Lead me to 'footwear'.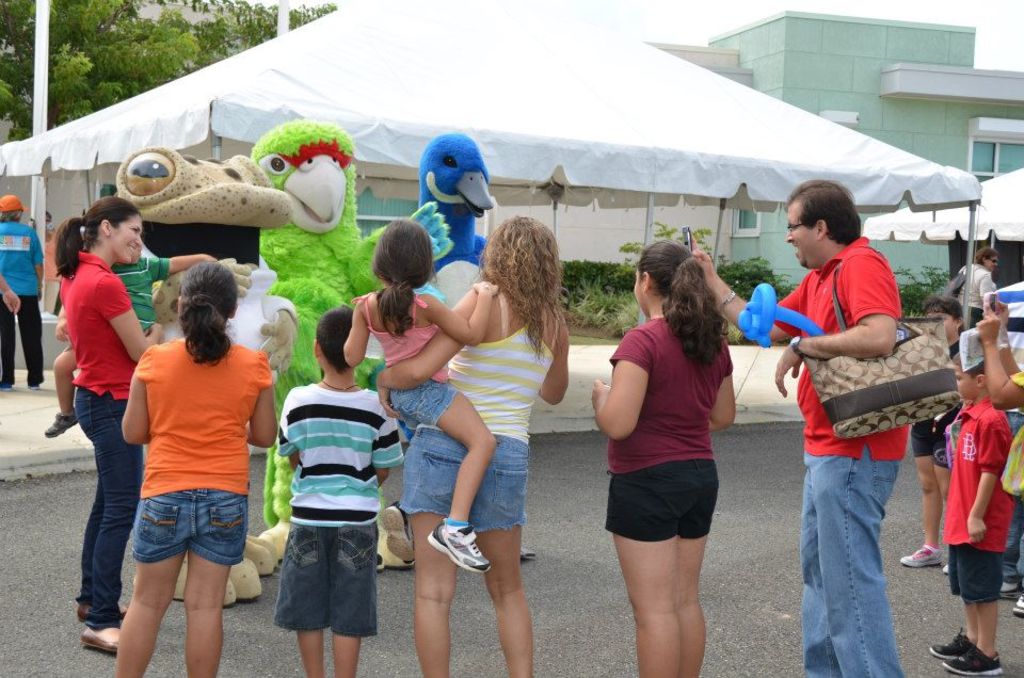
Lead to select_region(516, 550, 533, 564).
